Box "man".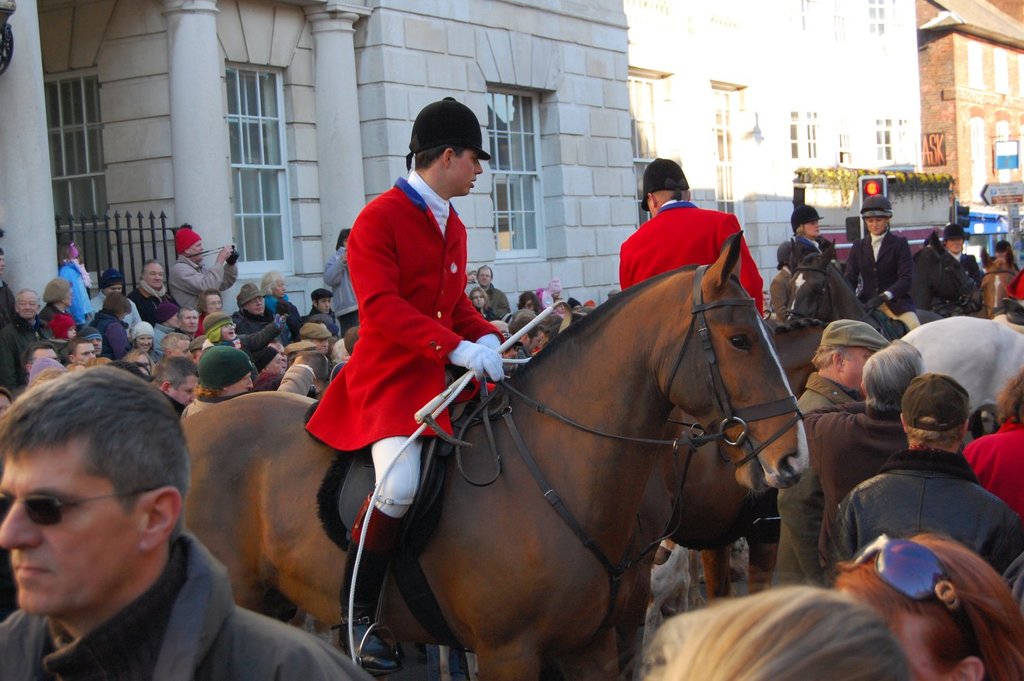
rect(78, 322, 101, 356).
